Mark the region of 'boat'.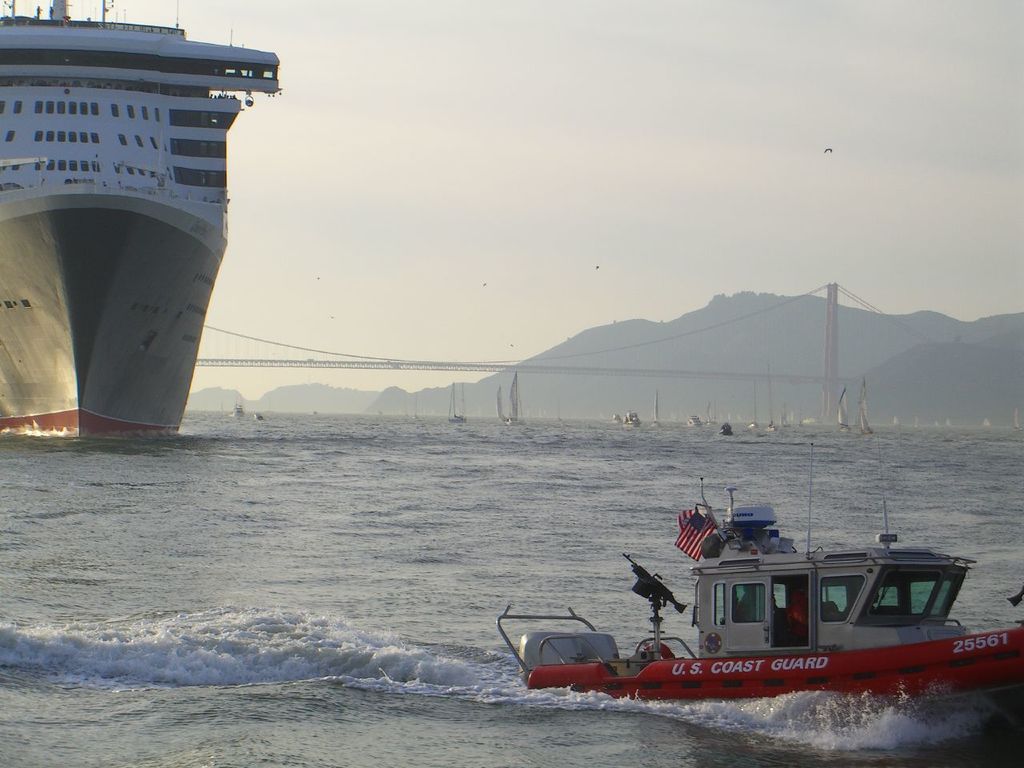
Region: (left=0, top=0, right=281, bottom=434).
